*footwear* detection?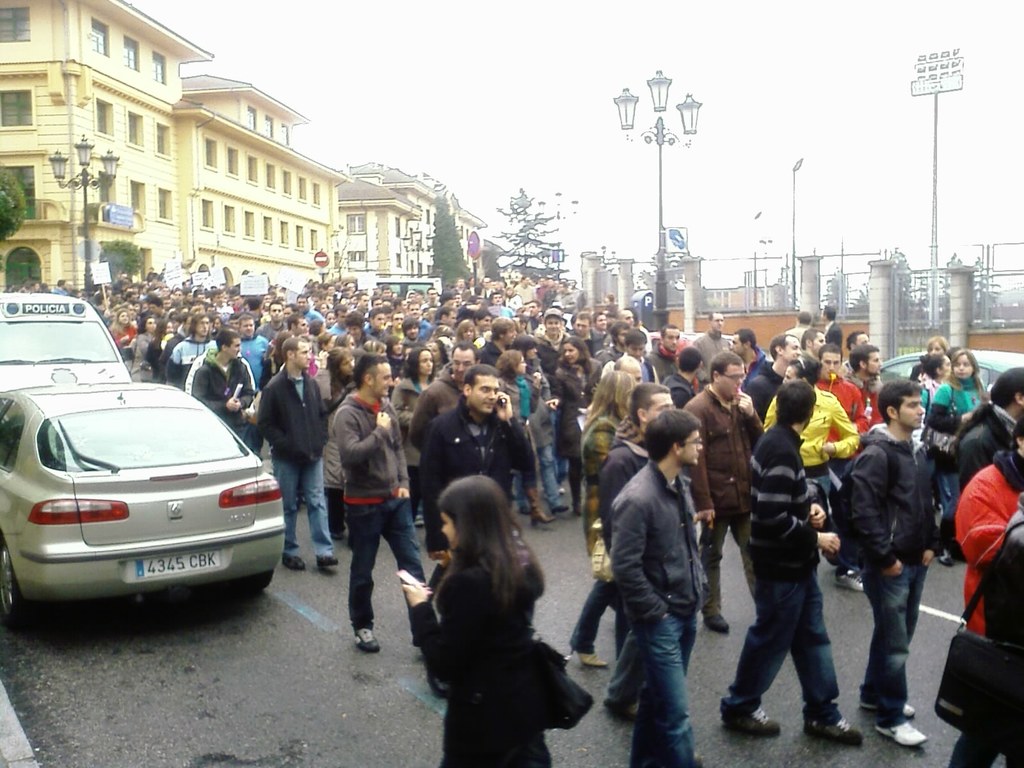
Rect(568, 639, 611, 668)
